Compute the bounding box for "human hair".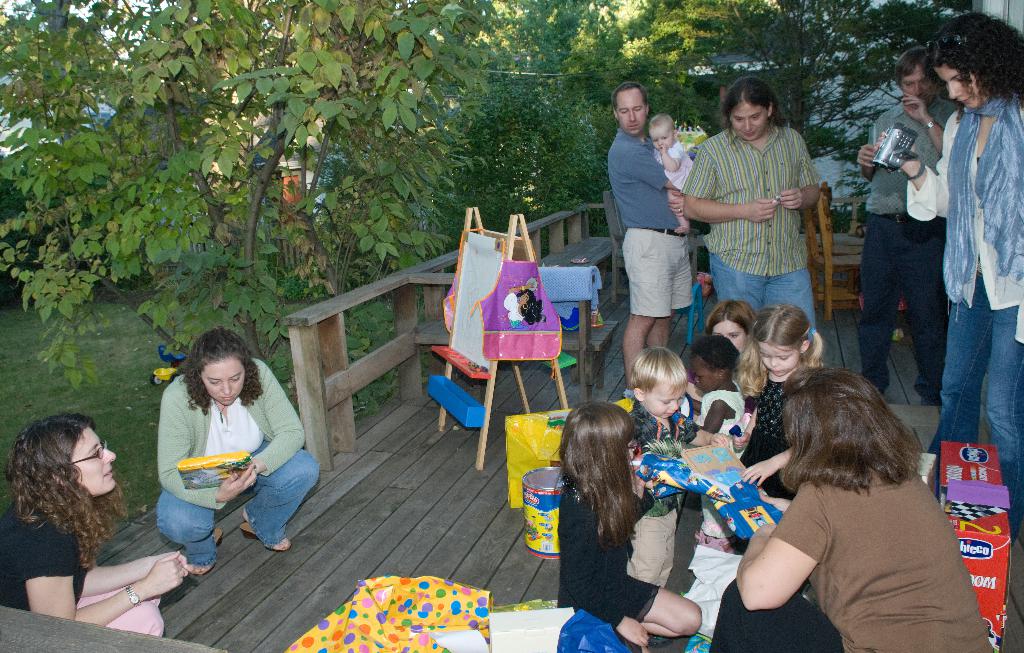
left=690, top=331, right=740, bottom=376.
